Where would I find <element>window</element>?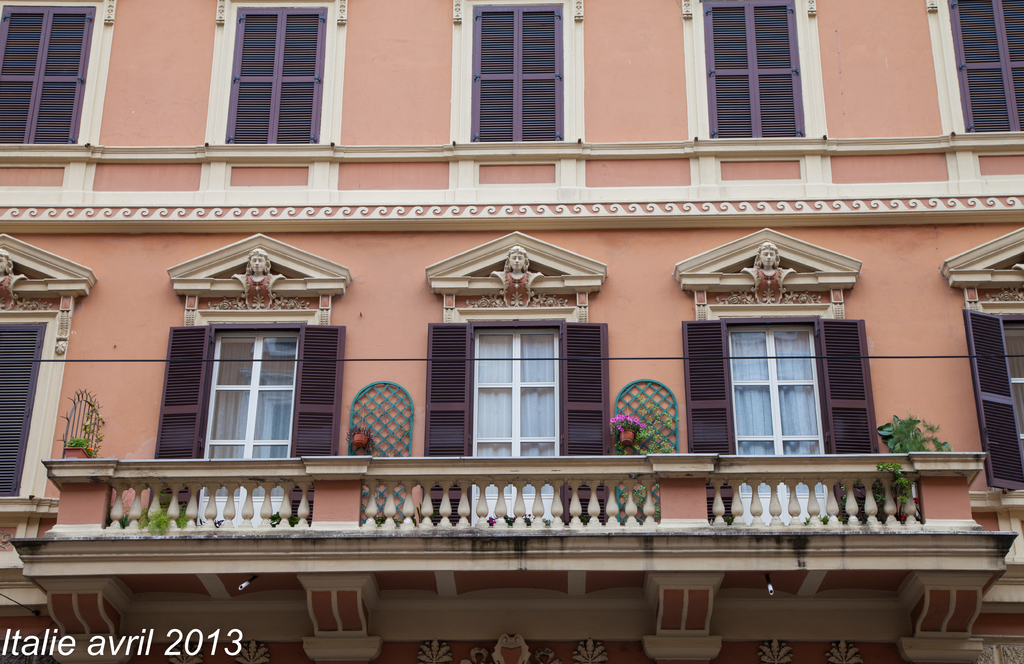
At x1=946, y1=0, x2=1023, y2=133.
